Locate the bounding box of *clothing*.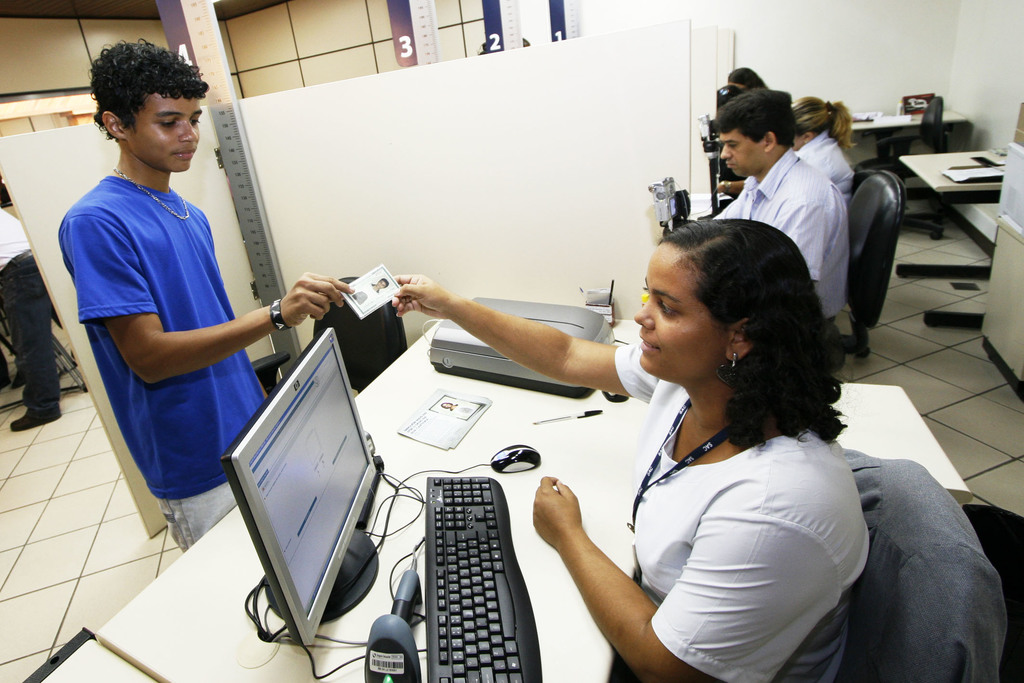
Bounding box: 0/208/58/422.
